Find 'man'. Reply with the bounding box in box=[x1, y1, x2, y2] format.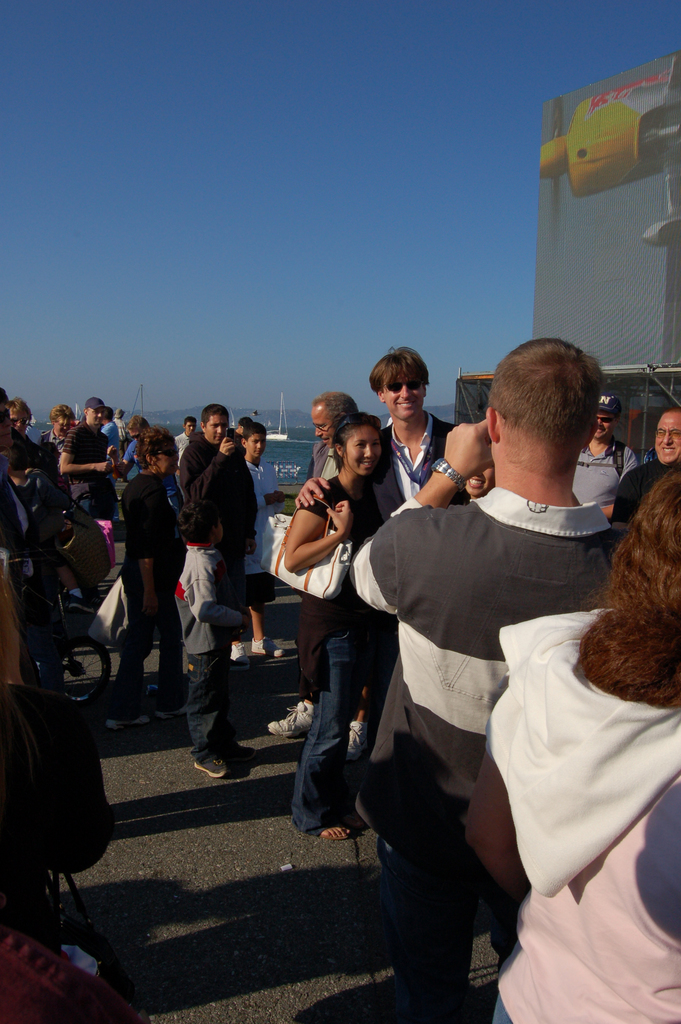
box=[169, 414, 199, 454].
